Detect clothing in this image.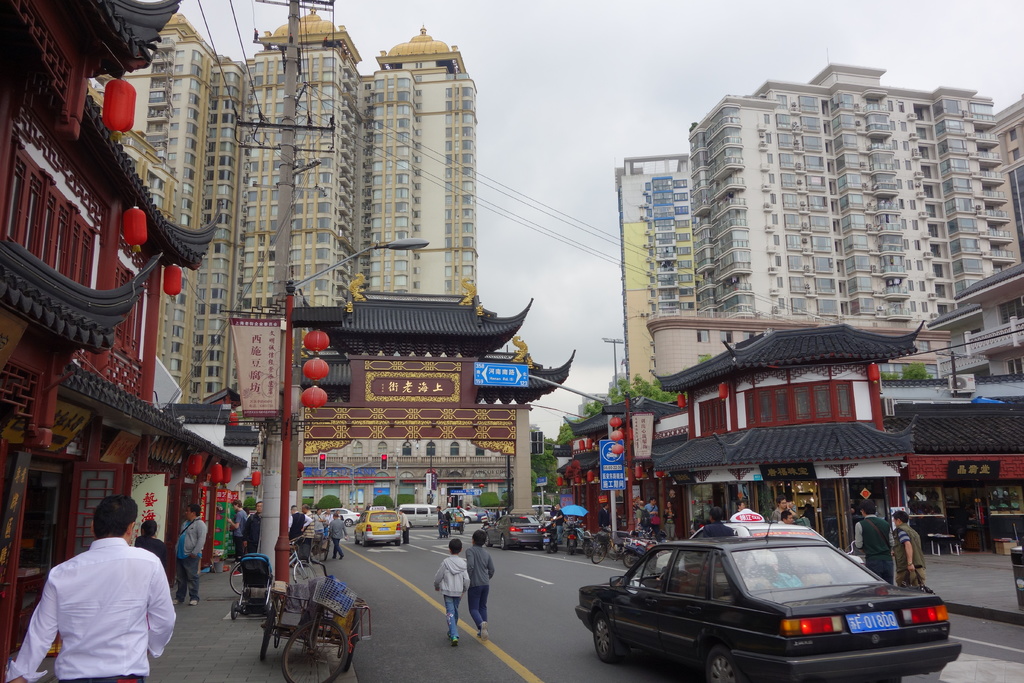
Detection: pyautogui.locateOnScreen(231, 509, 250, 562).
